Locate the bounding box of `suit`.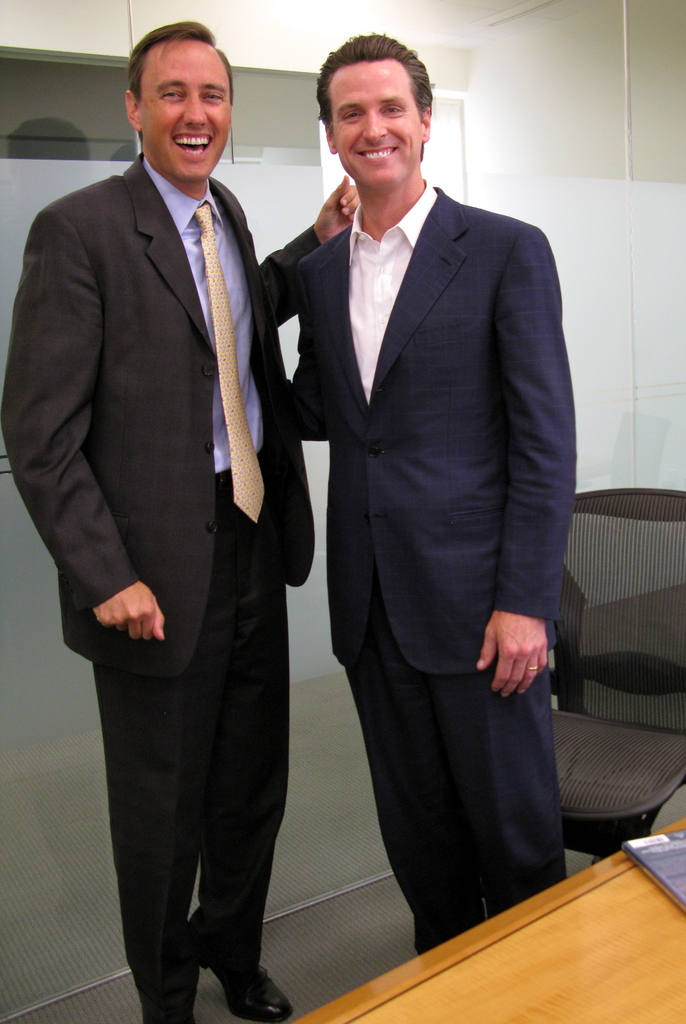
Bounding box: {"x1": 273, "y1": 34, "x2": 573, "y2": 977}.
